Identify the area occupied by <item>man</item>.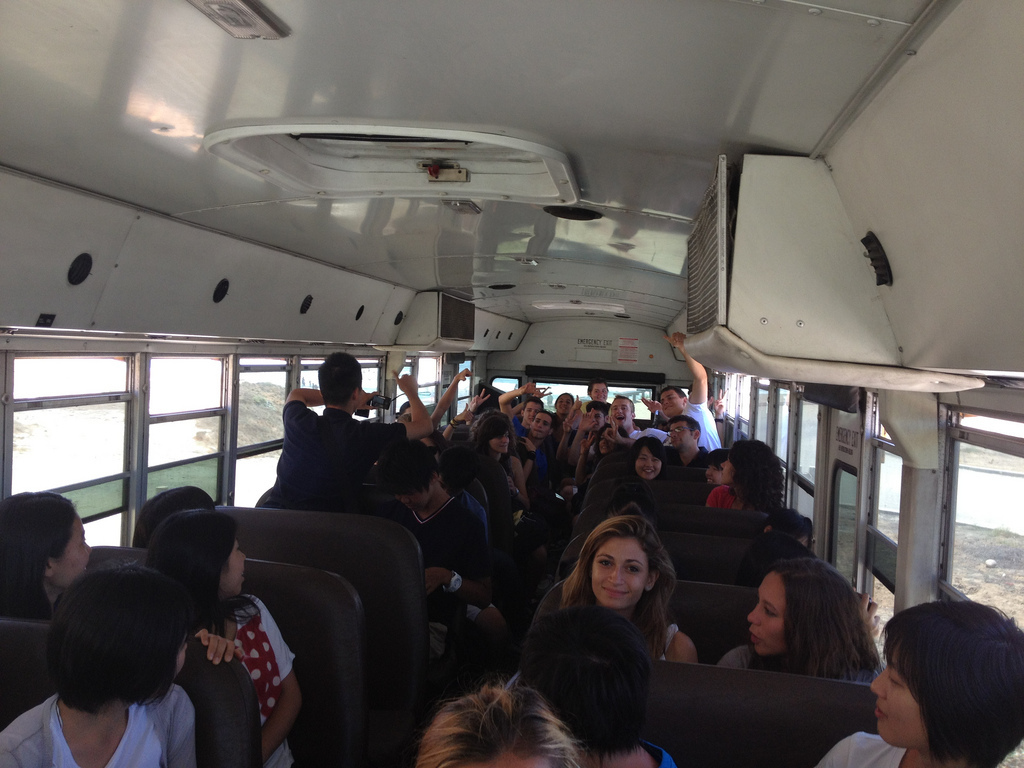
Area: [x1=664, y1=327, x2=710, y2=451].
